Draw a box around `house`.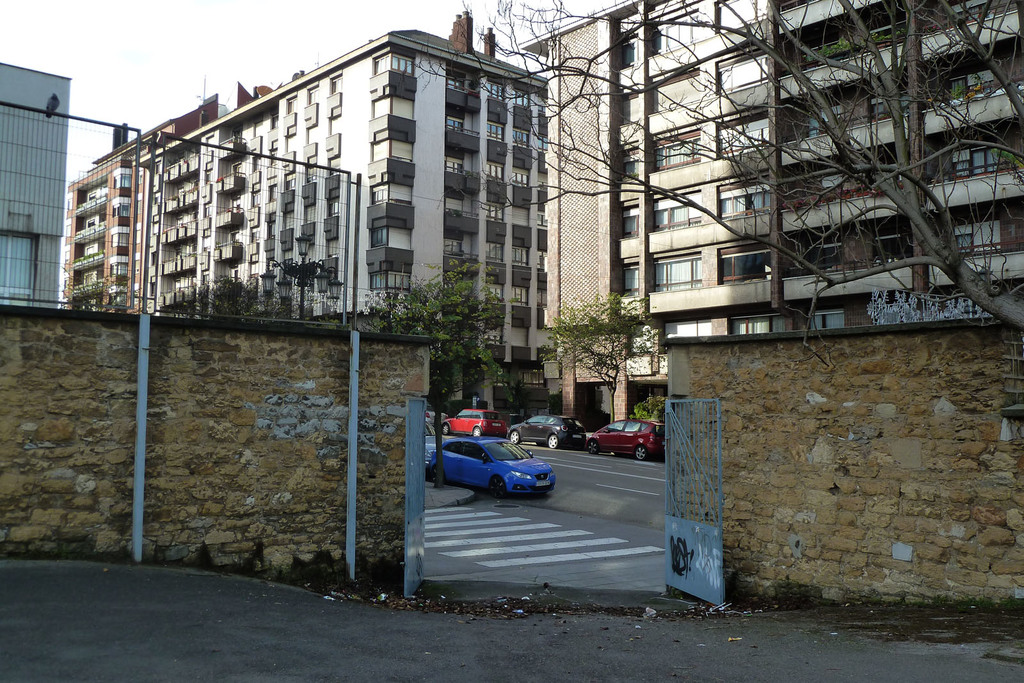
bbox=[69, 28, 541, 393].
